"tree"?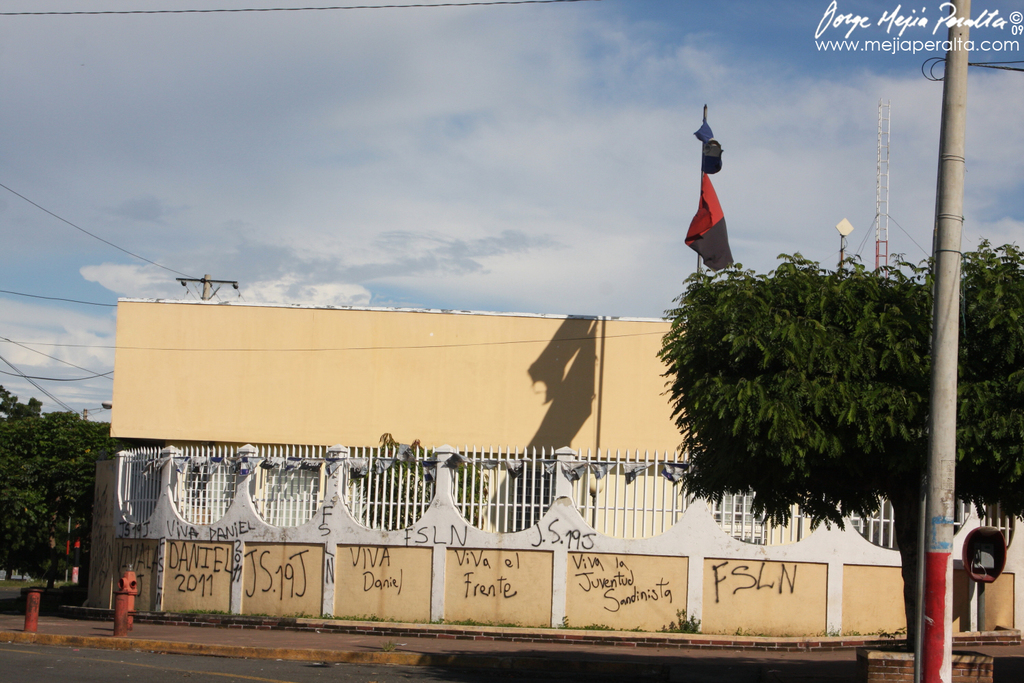
region(0, 382, 142, 611)
